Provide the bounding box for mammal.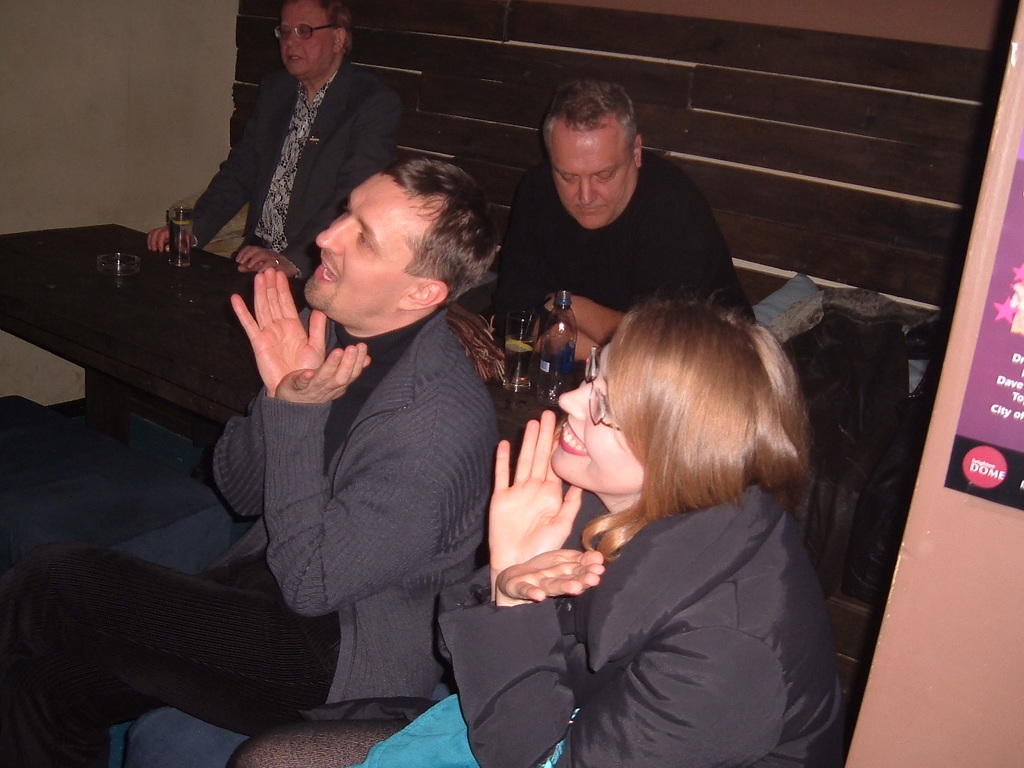
x1=0 y1=138 x2=502 y2=767.
